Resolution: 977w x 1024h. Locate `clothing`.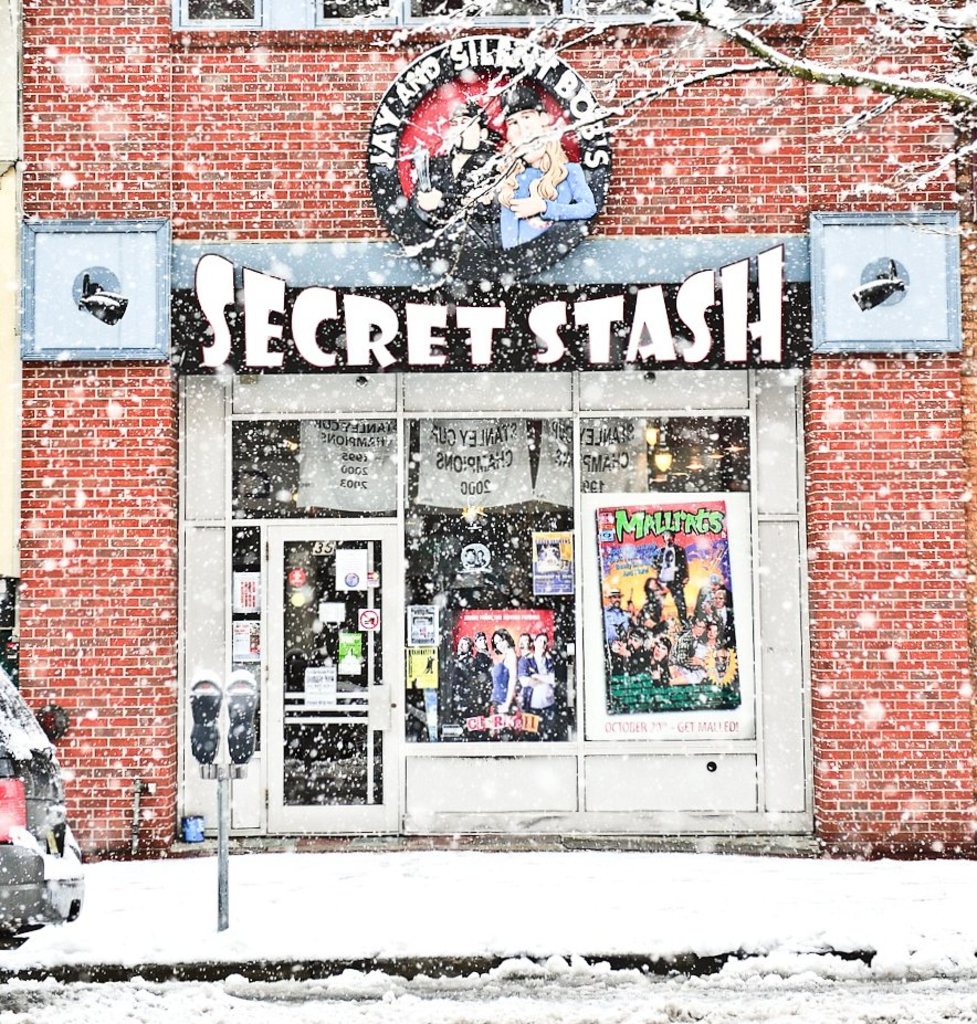
bbox(408, 142, 498, 218).
